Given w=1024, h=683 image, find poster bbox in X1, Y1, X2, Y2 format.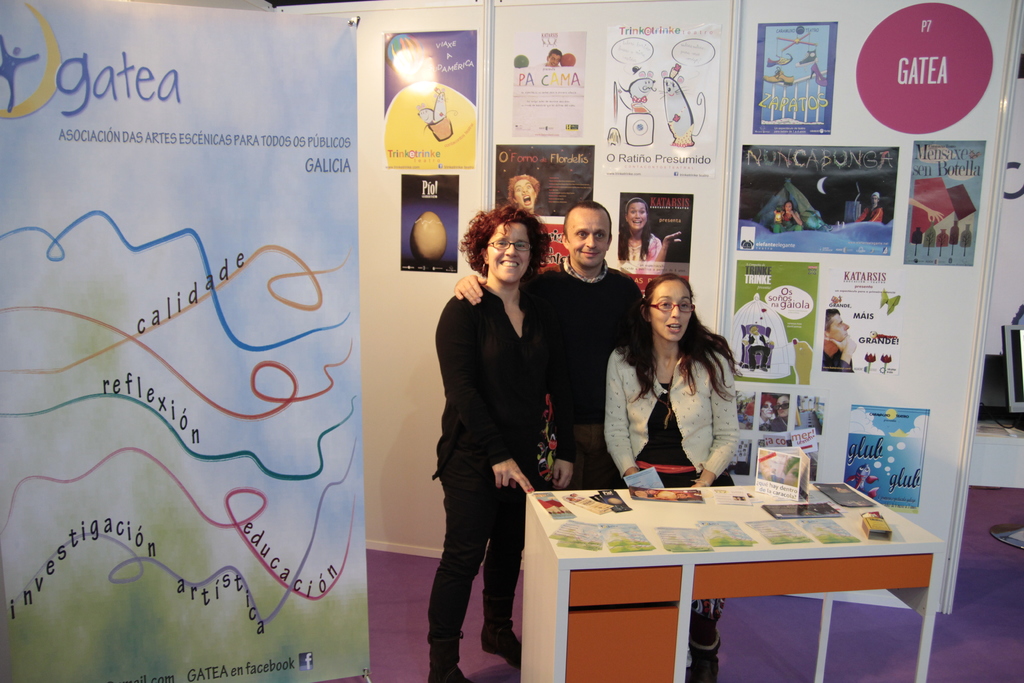
731, 259, 817, 385.
